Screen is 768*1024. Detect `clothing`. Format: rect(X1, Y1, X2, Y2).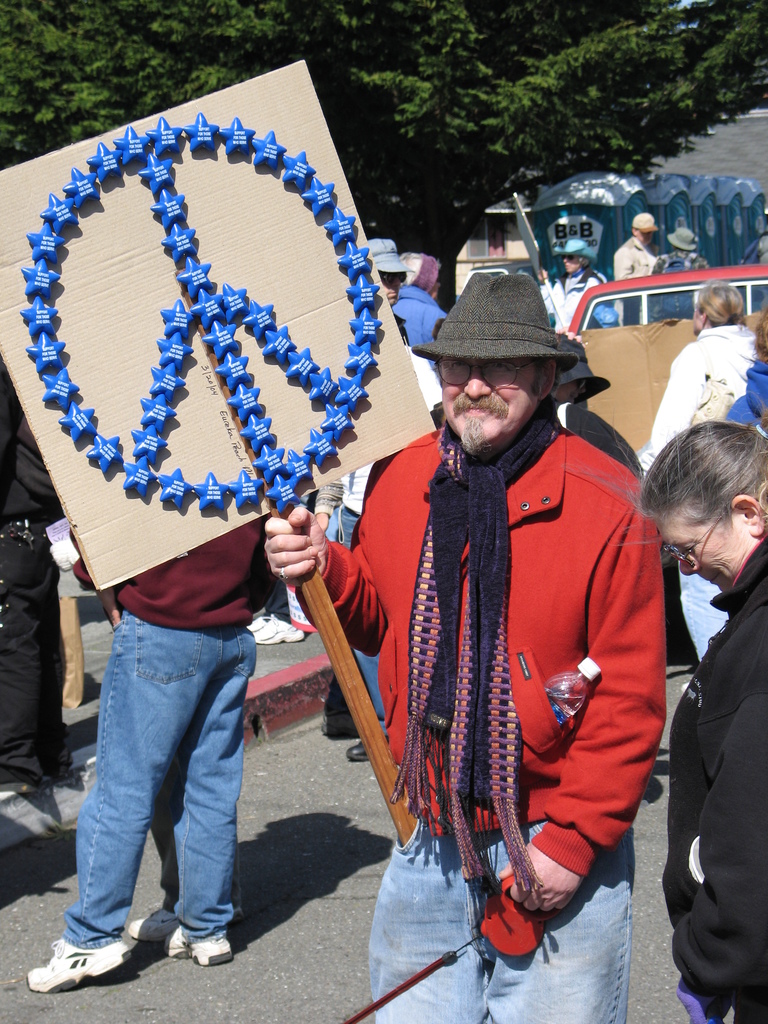
rect(542, 263, 612, 335).
